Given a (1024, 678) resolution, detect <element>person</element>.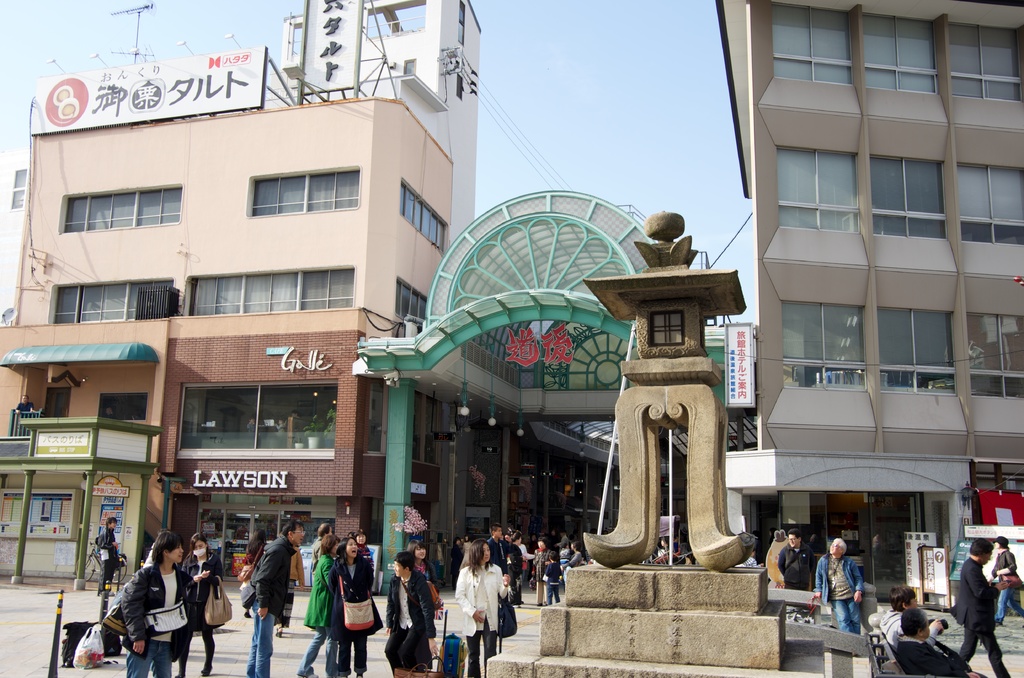
[left=993, top=532, right=1023, bottom=626].
